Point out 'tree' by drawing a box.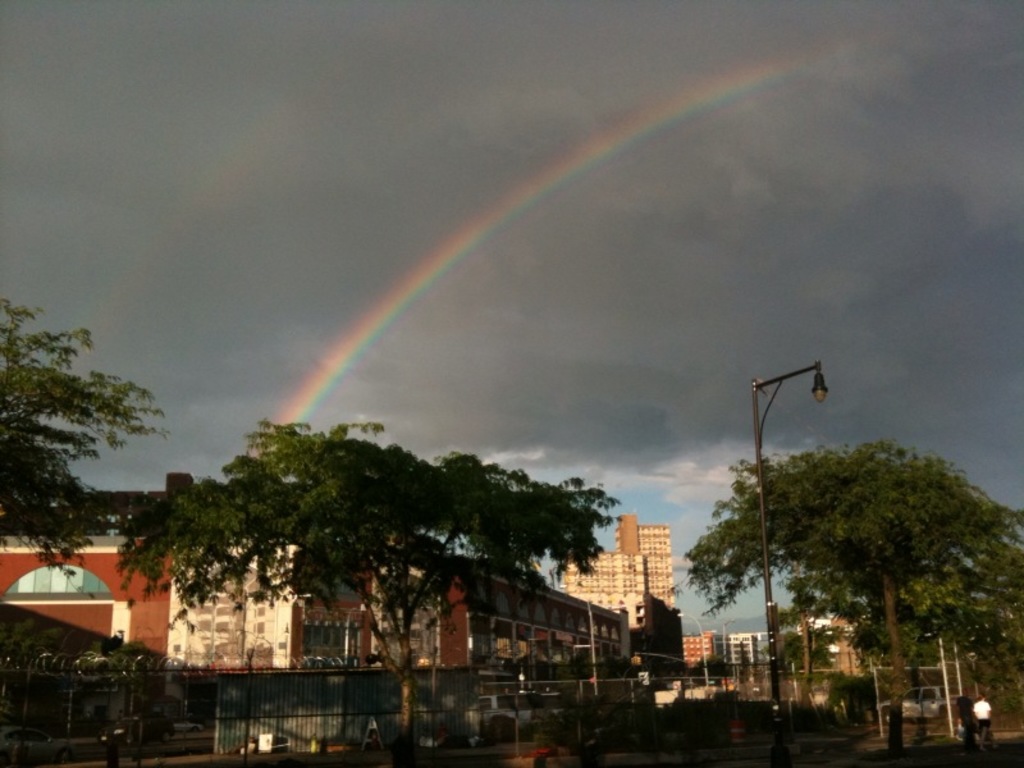
773,631,844,677.
